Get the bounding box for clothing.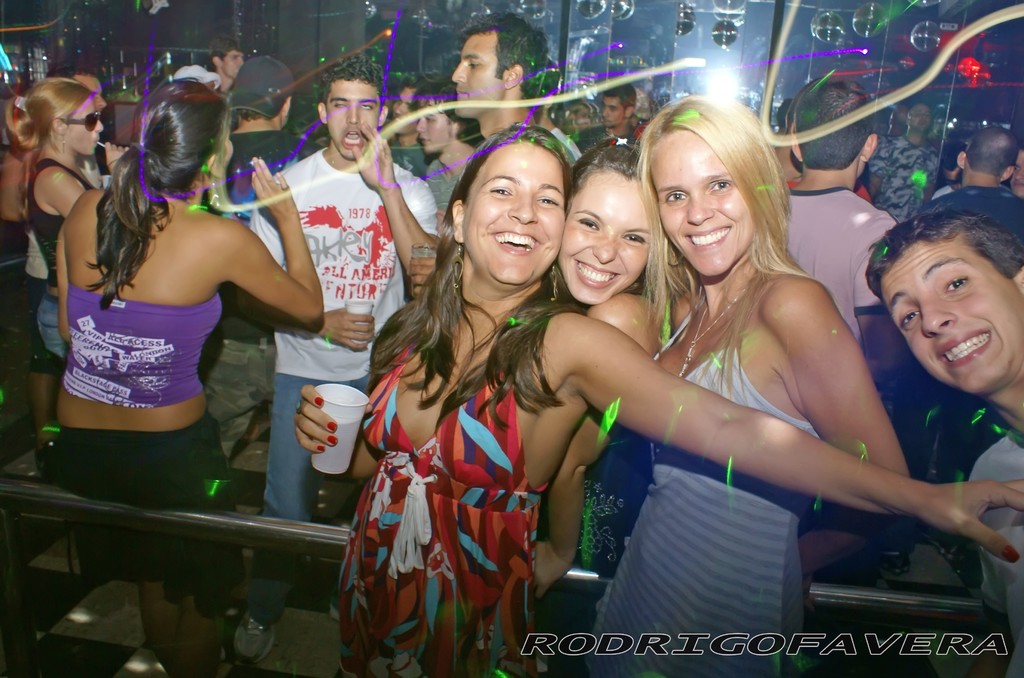
785/194/905/339.
